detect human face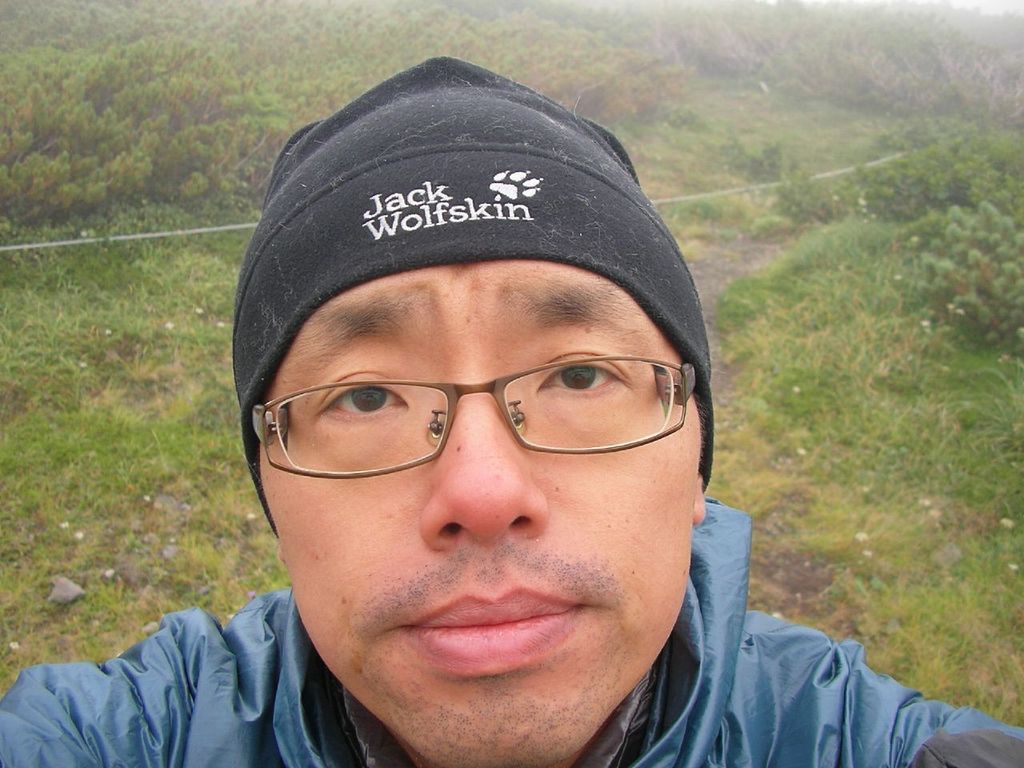
[left=250, top=264, right=706, bottom=767]
